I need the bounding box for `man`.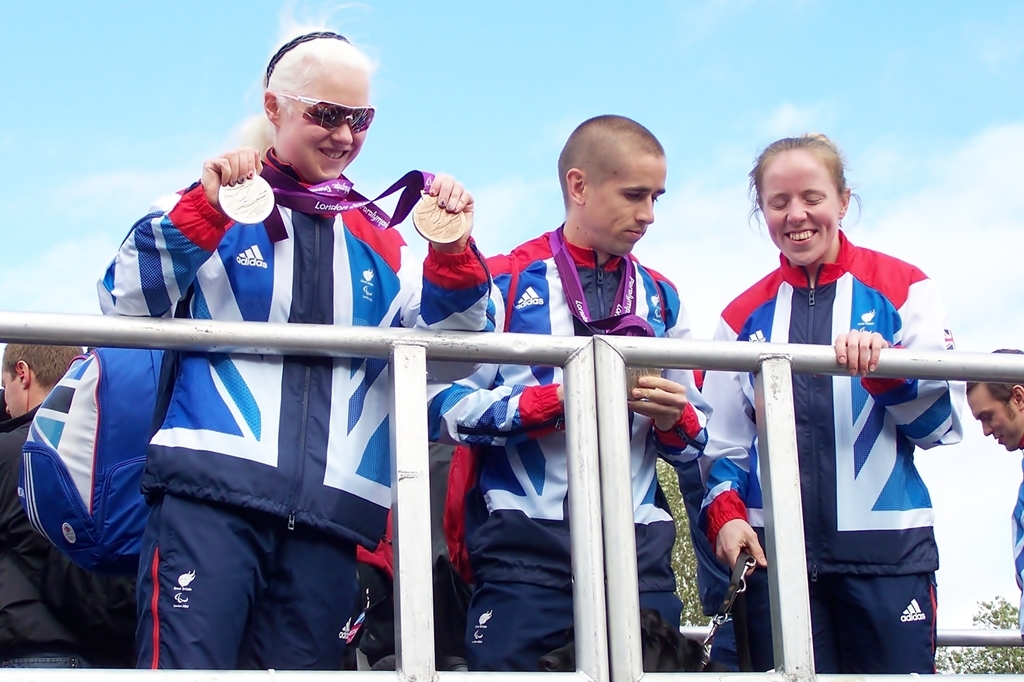
Here it is: left=0, top=342, right=124, bottom=676.
